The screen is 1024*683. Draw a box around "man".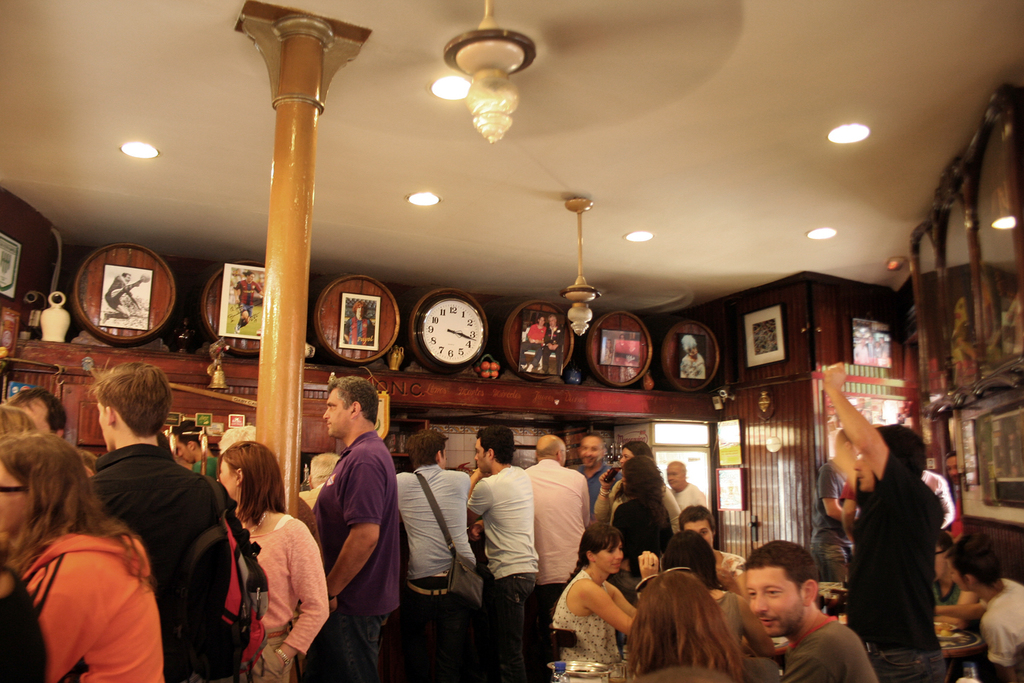
[524, 433, 587, 682].
